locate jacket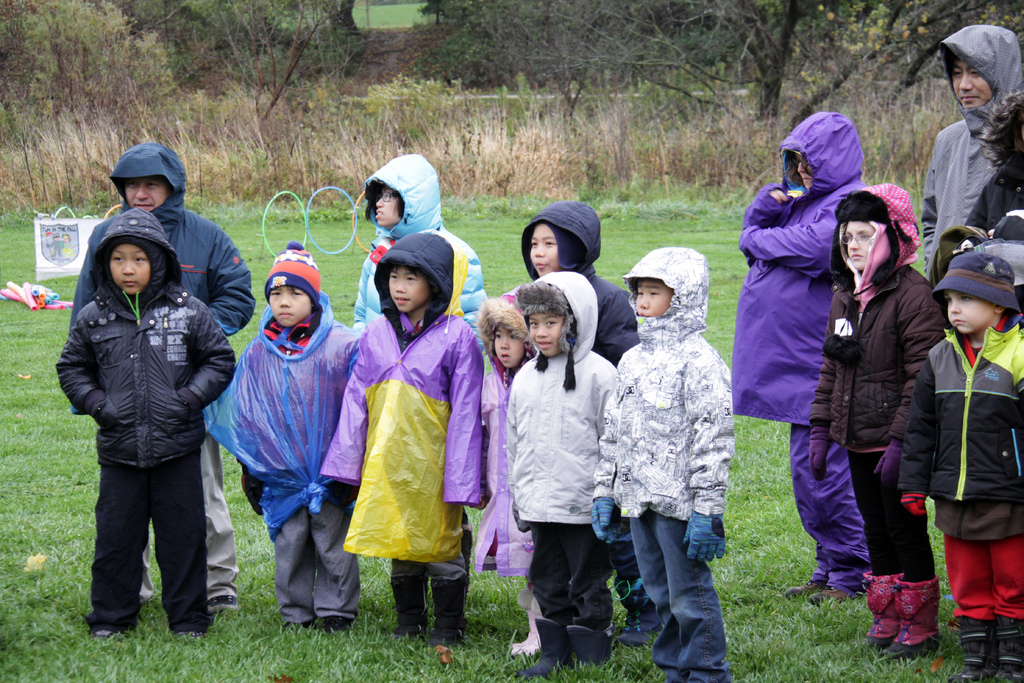
<box>892,325,1023,506</box>
